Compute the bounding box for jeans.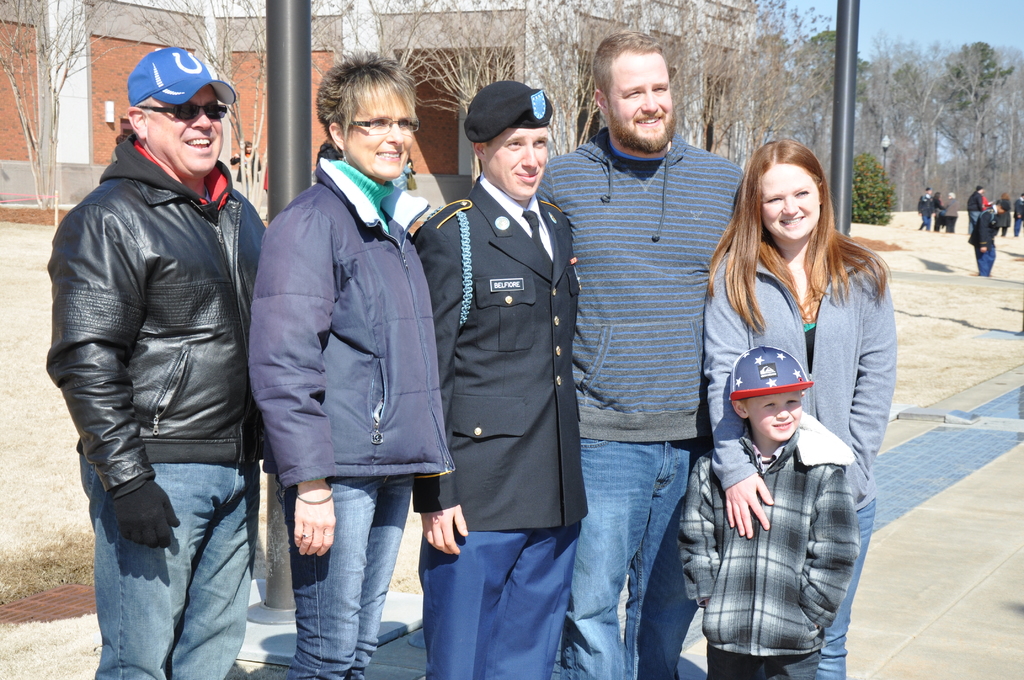
region(563, 437, 708, 679).
